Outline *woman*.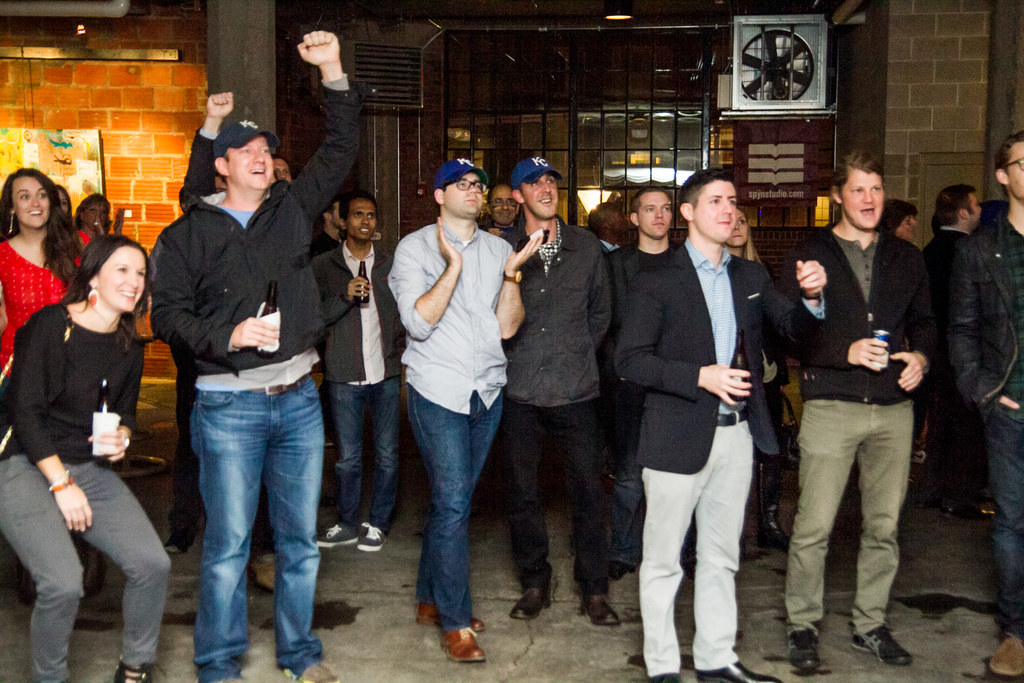
Outline: x1=74 y1=193 x2=152 y2=441.
